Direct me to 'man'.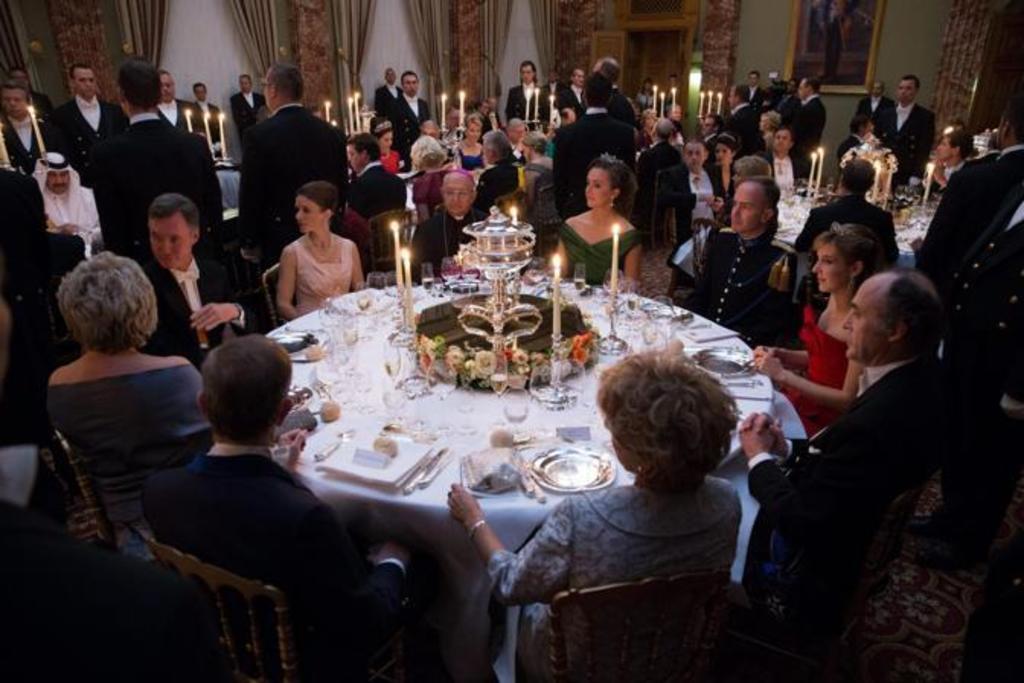
Direction: box(389, 76, 427, 148).
